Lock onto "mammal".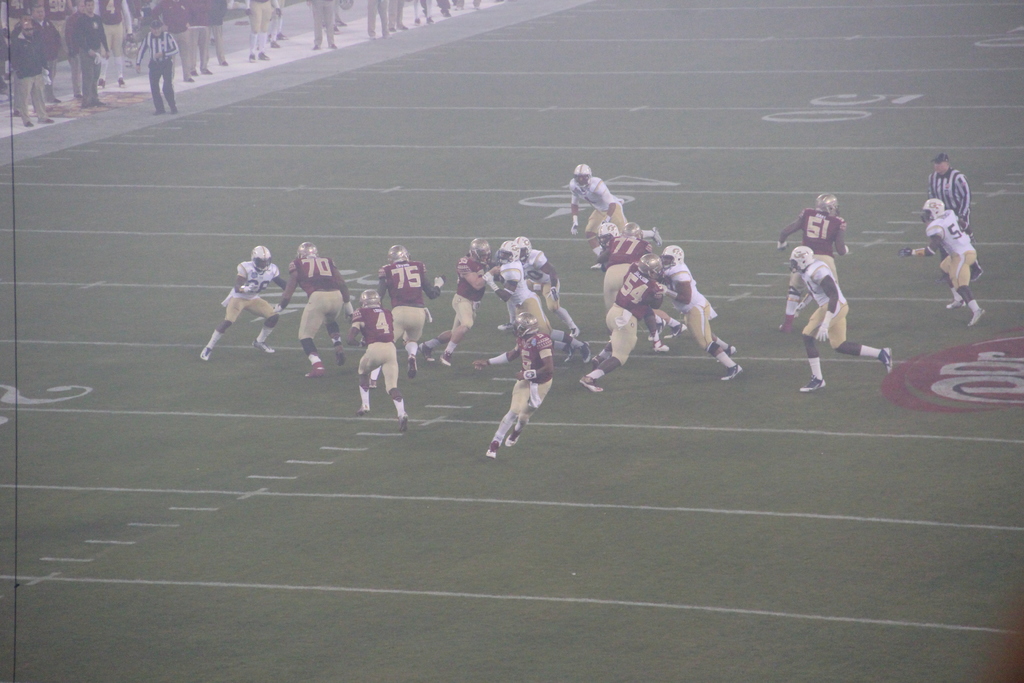
Locked: pyautogui.locateOnScreen(350, 288, 408, 429).
